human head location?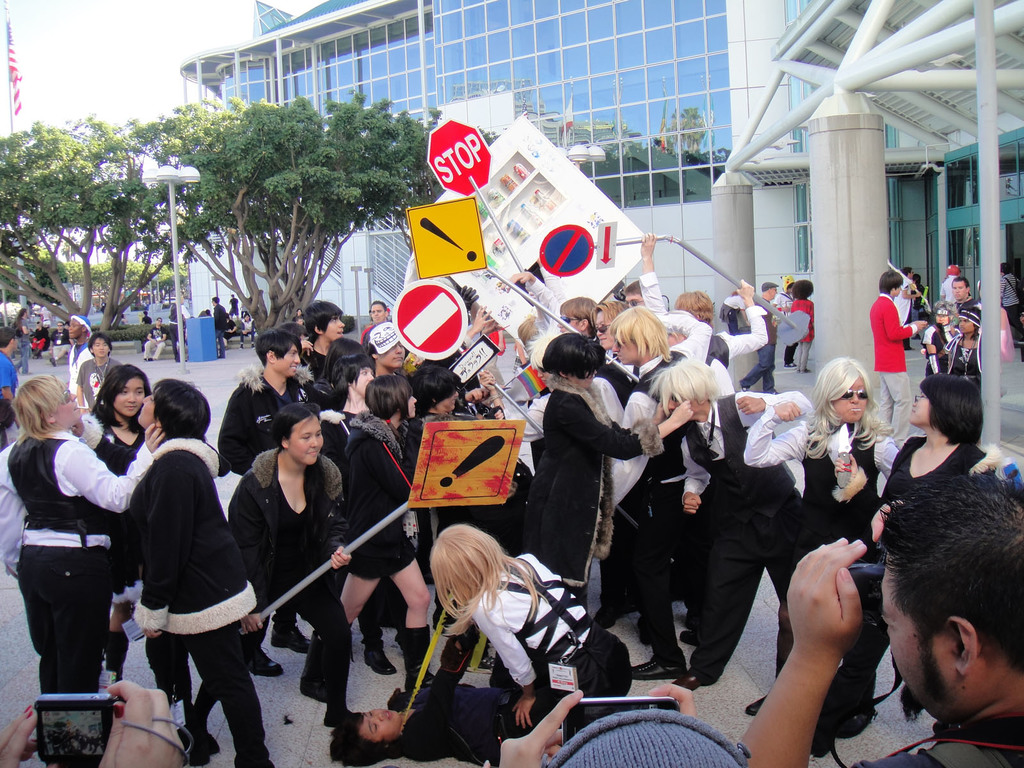
210:292:221:308
